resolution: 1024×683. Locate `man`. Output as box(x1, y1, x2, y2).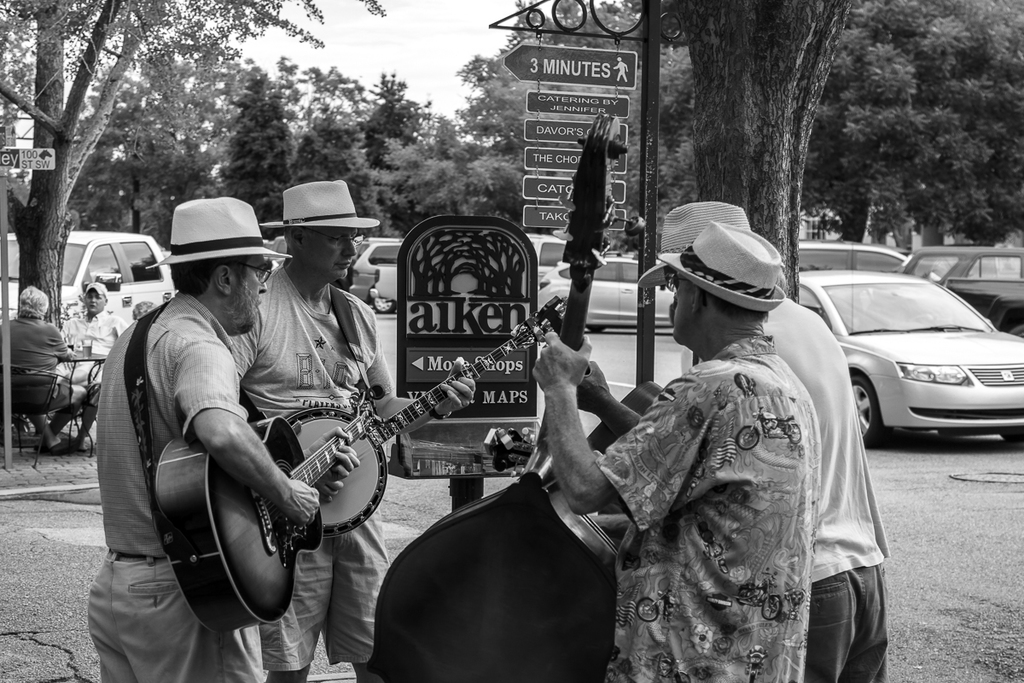
box(42, 281, 141, 436).
